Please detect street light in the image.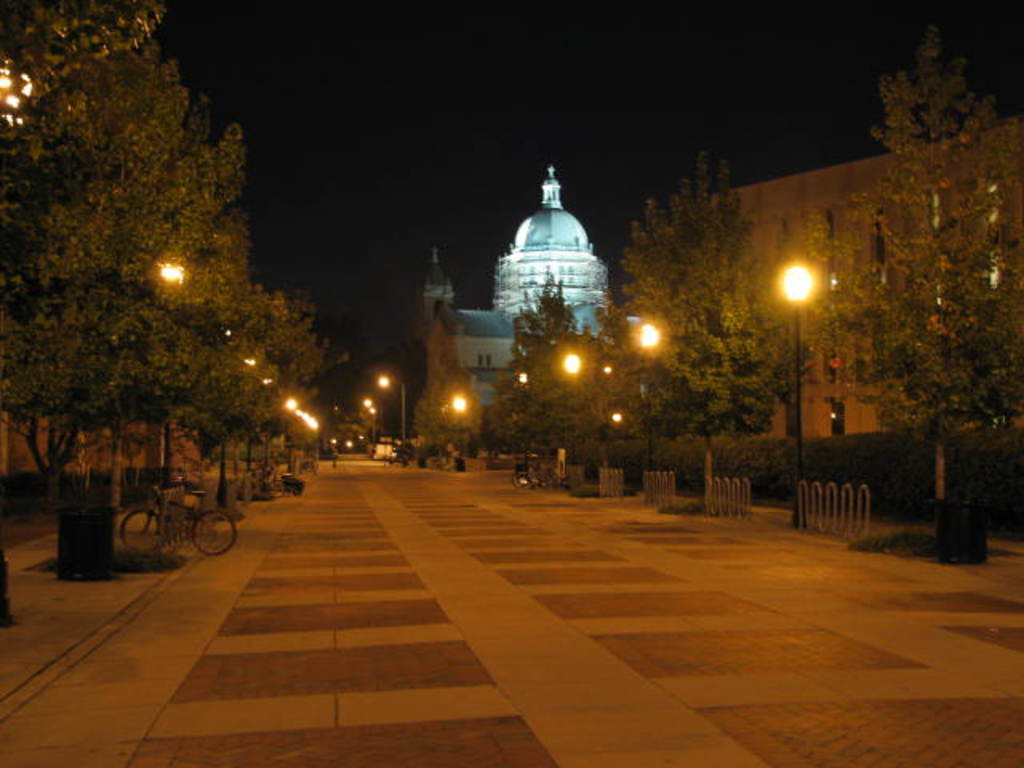
(378,368,408,451).
